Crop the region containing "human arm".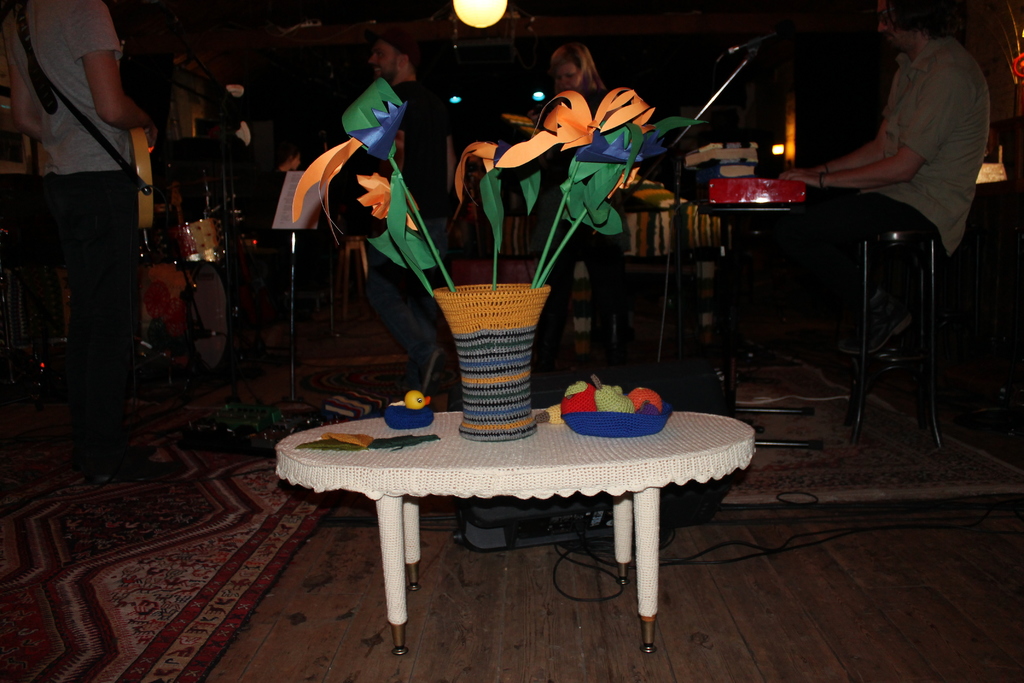
Crop region: bbox=[779, 162, 923, 192].
